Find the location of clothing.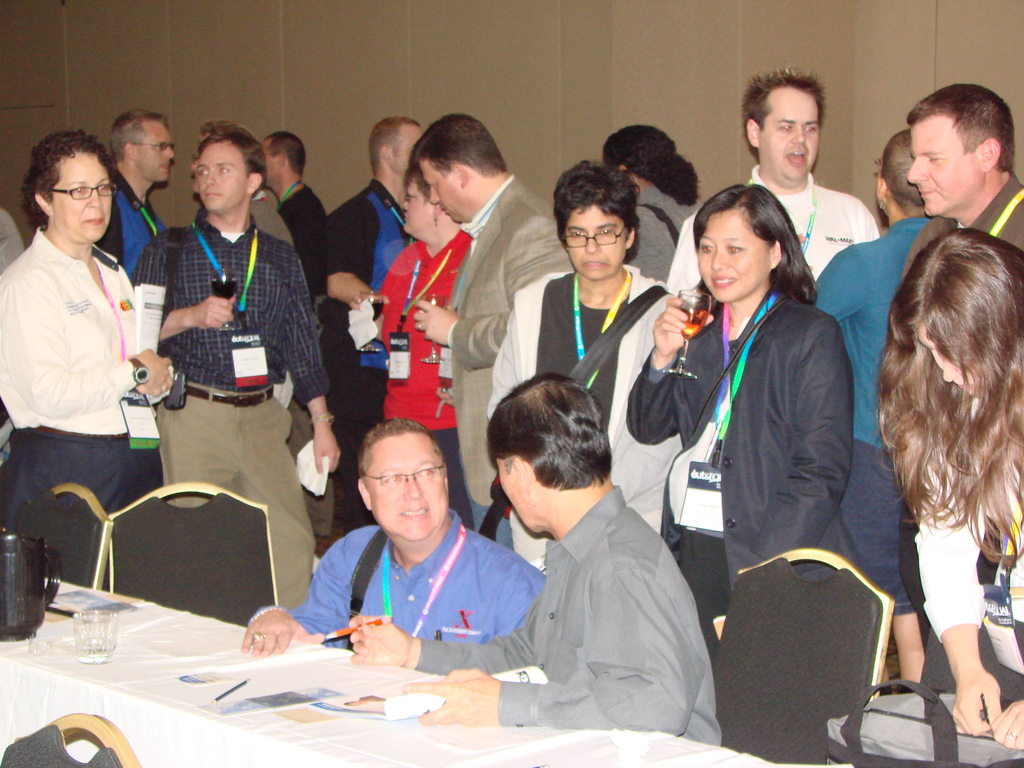
Location: left=10, top=184, right=160, bottom=541.
